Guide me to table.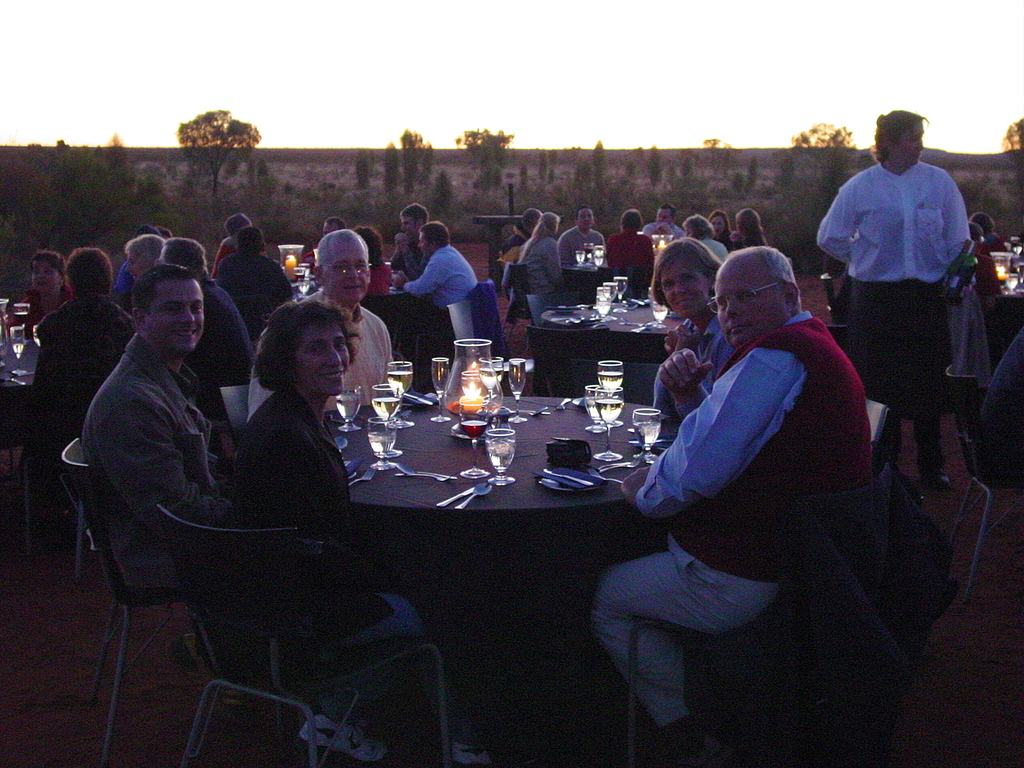
Guidance: crop(539, 298, 691, 354).
